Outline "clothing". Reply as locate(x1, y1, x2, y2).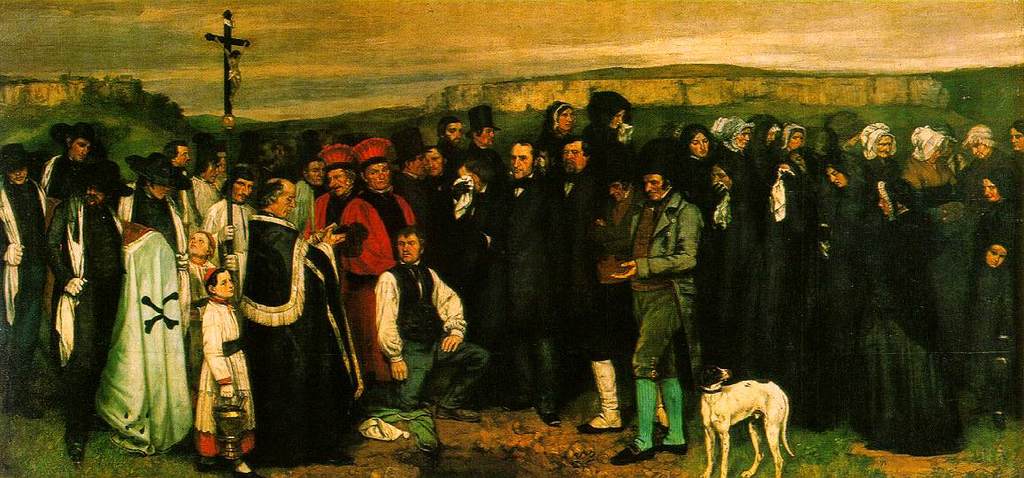
locate(542, 120, 571, 165).
